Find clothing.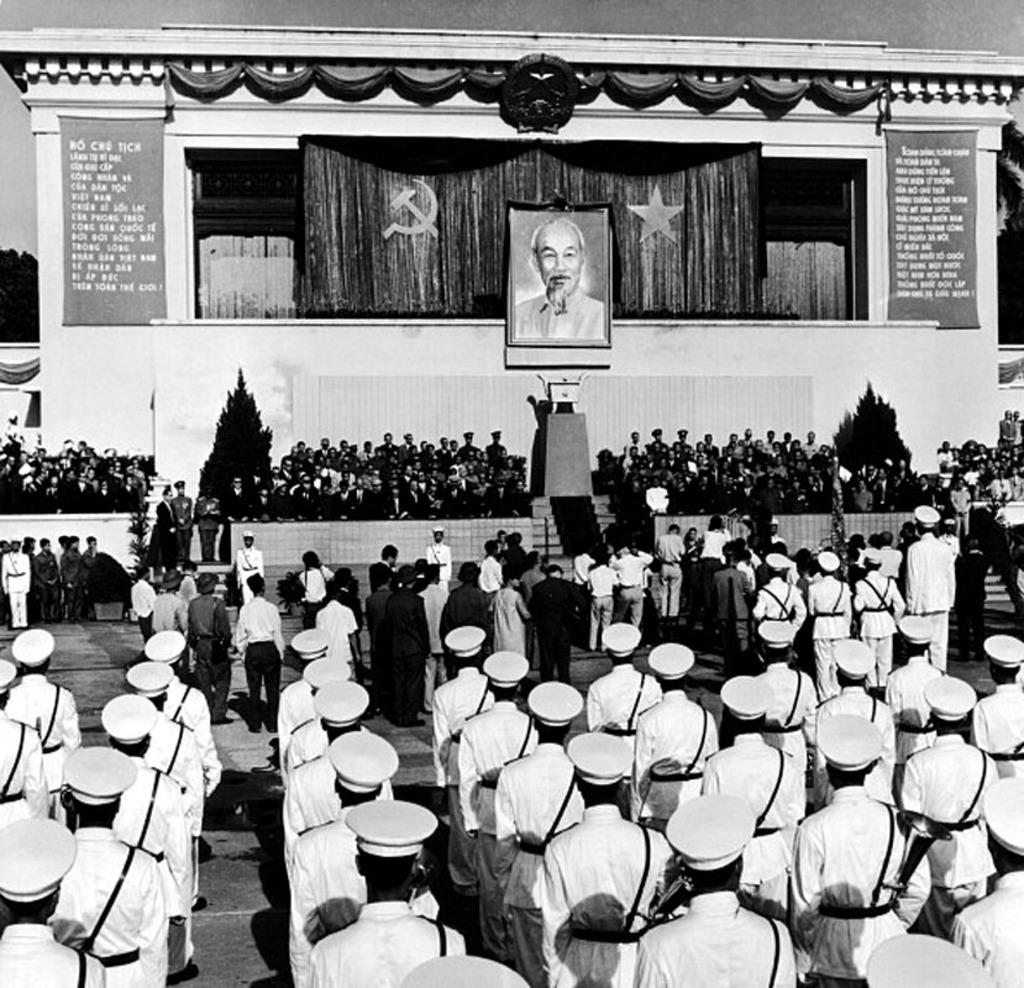
box(282, 818, 363, 960).
